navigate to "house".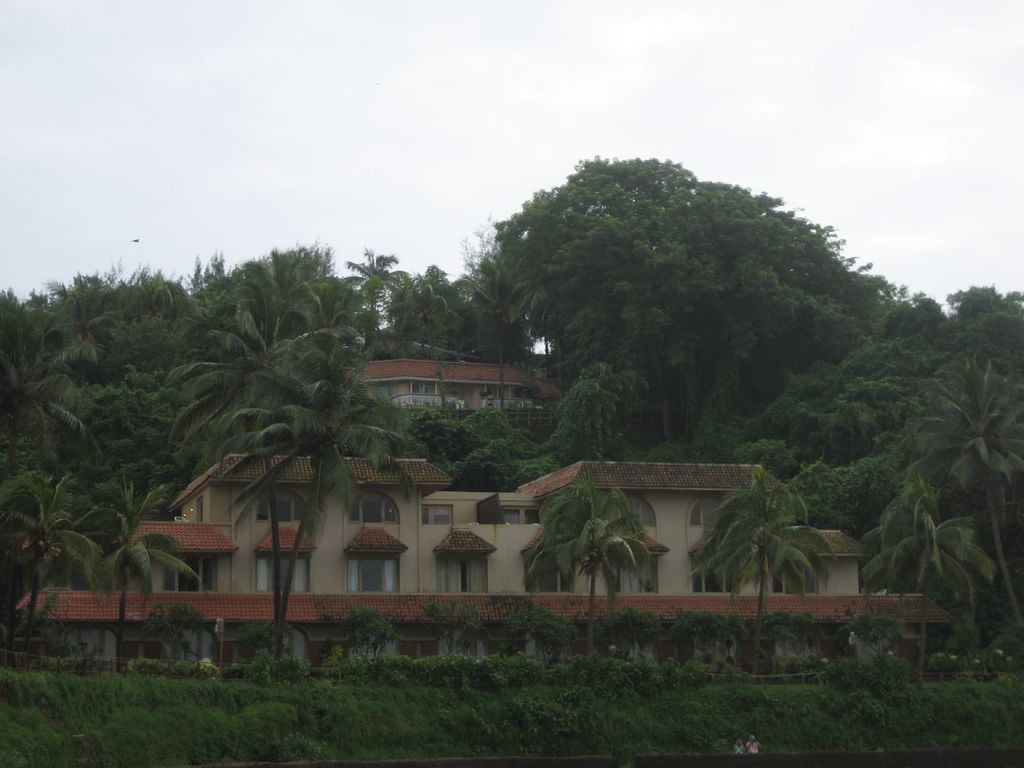
Navigation target: bbox=(330, 346, 572, 430).
